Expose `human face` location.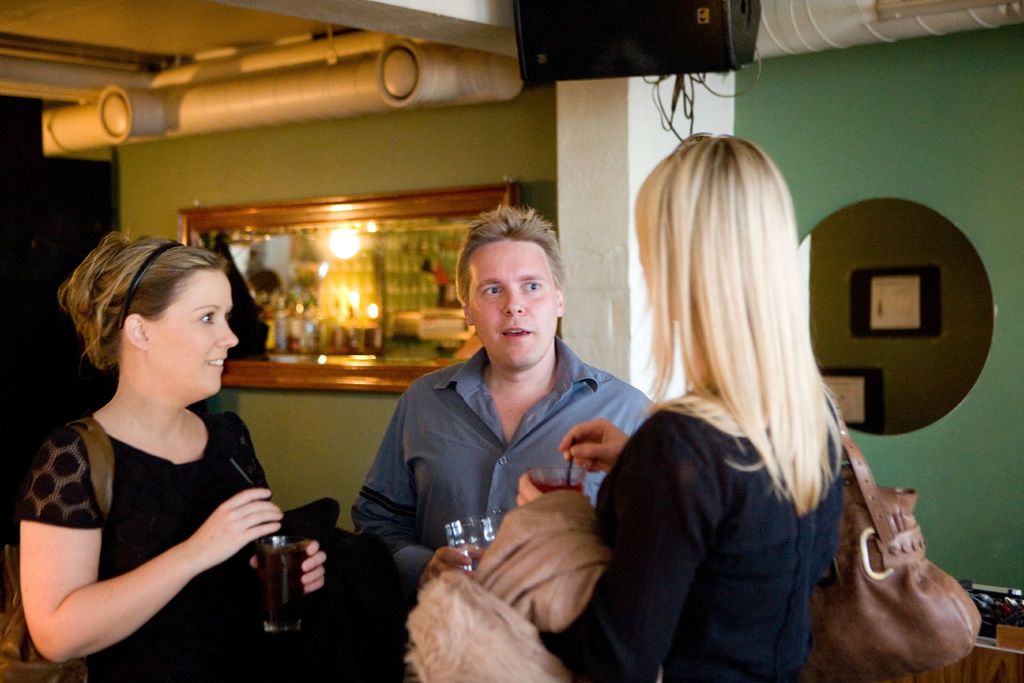
Exposed at left=465, top=240, right=557, bottom=361.
